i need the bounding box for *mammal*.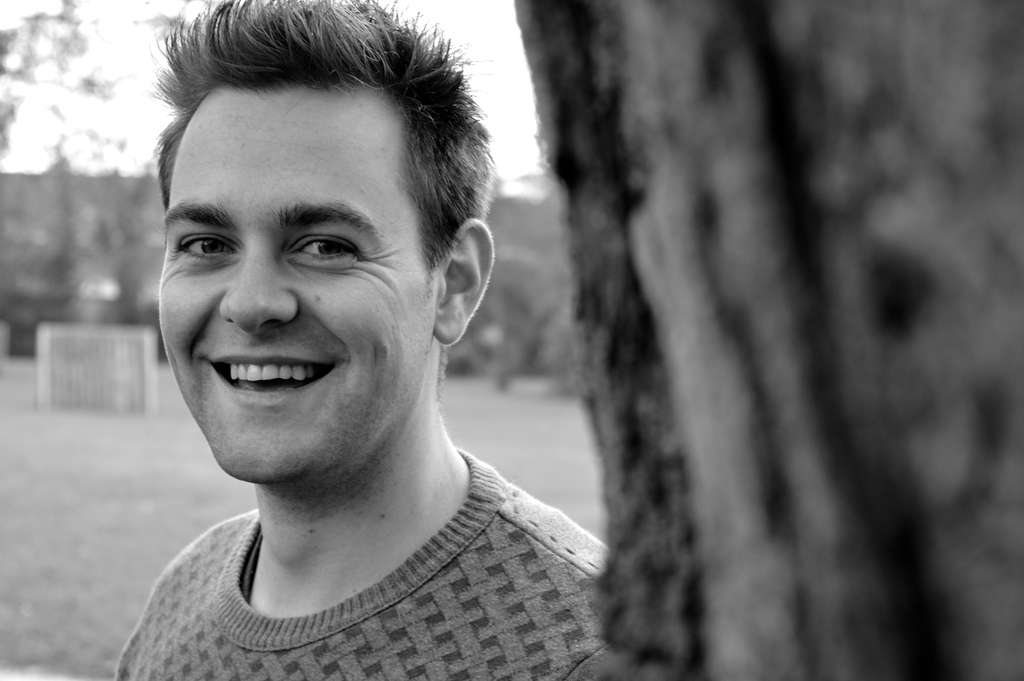
Here it is: <box>71,10,678,677</box>.
